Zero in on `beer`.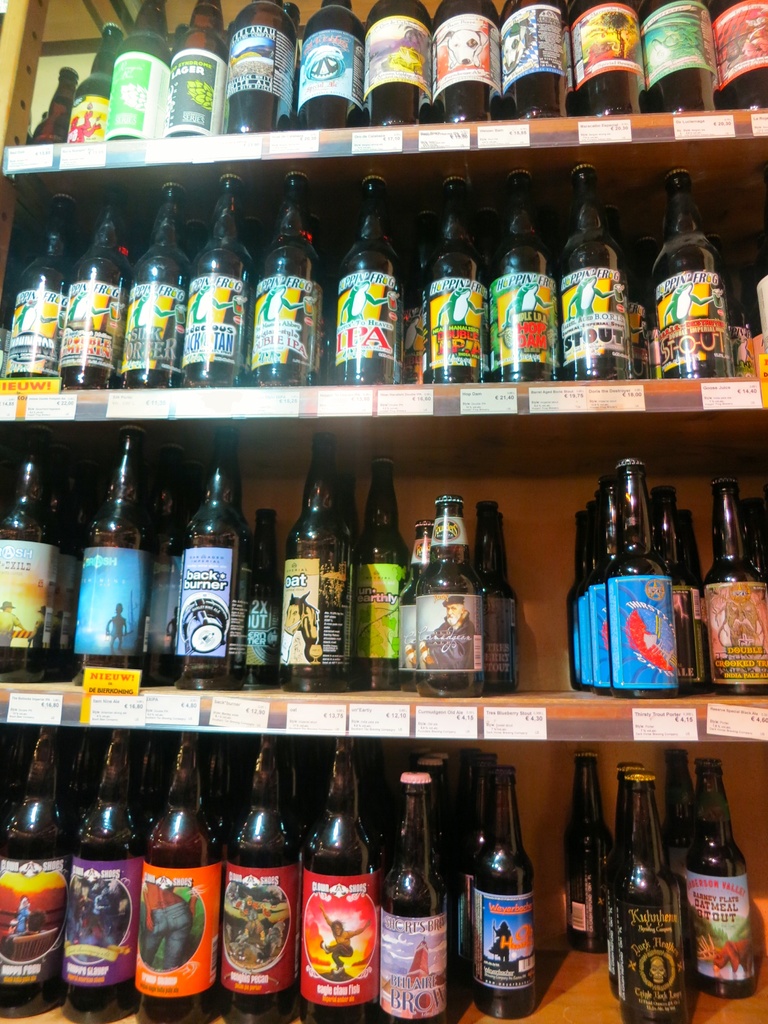
Zeroed in: <bbox>411, 493, 488, 696</bbox>.
